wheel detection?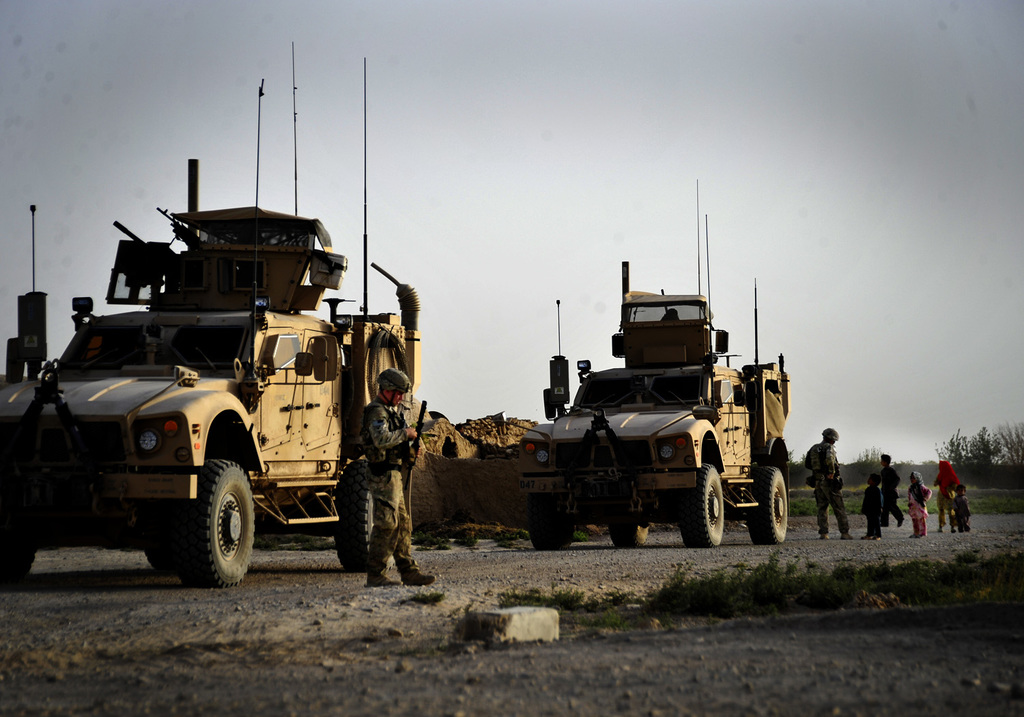
148, 546, 182, 575
